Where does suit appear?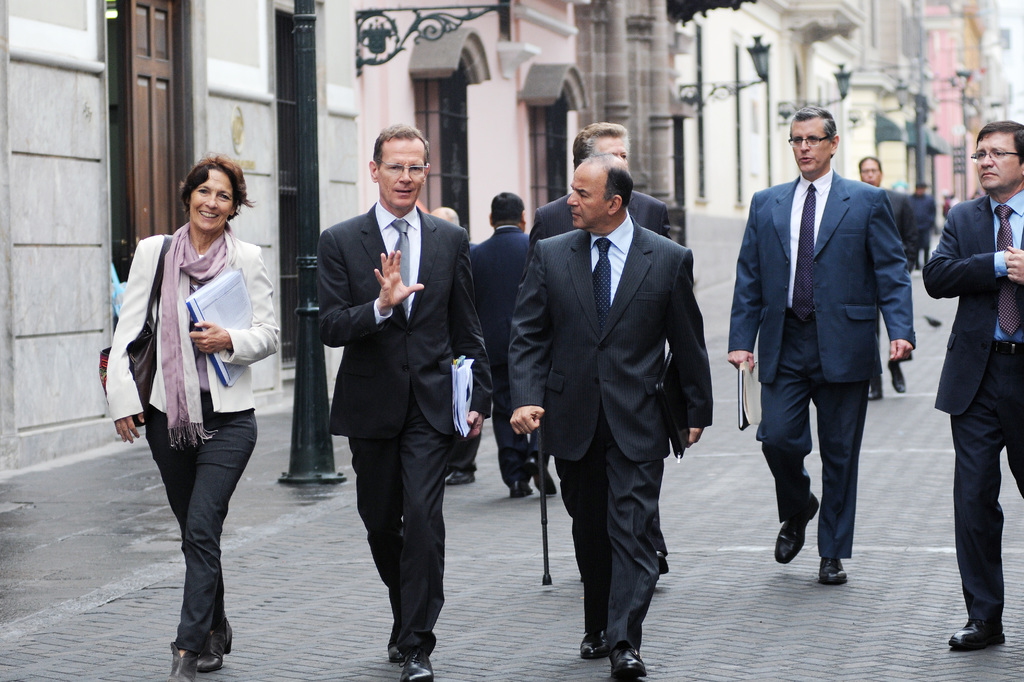
Appears at [728,170,920,555].
